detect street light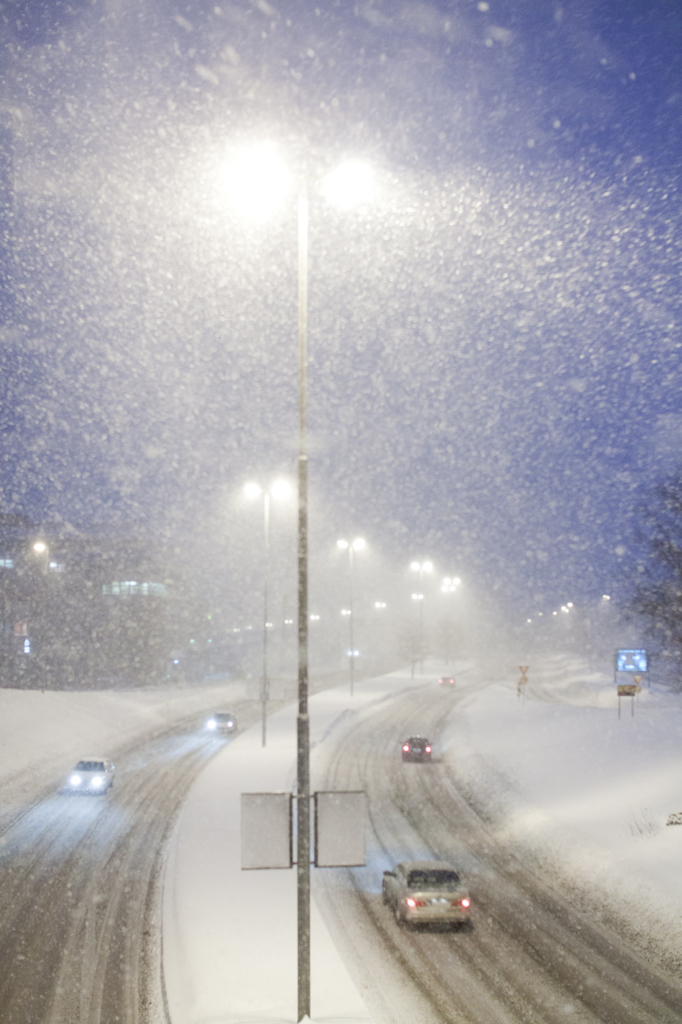
x1=440, y1=573, x2=461, y2=585
